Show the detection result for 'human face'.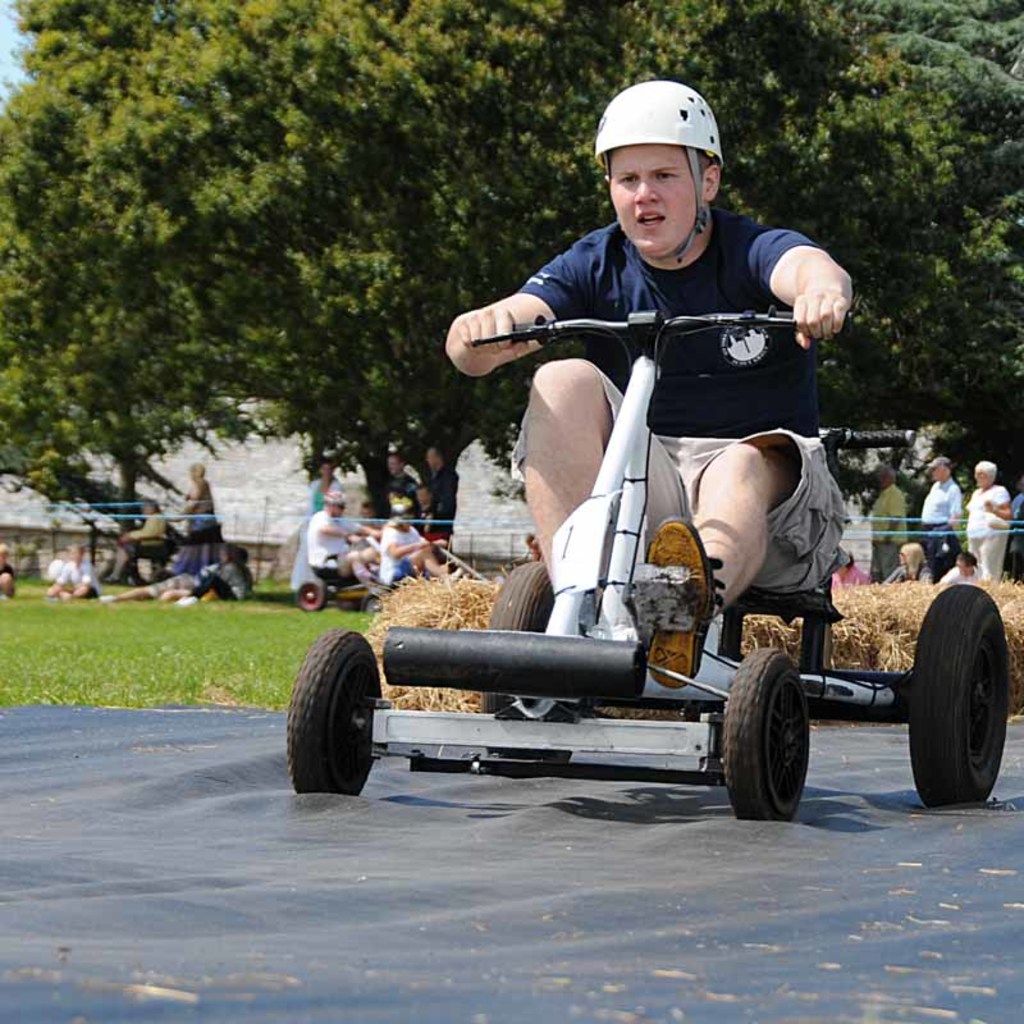
[603,142,704,253].
